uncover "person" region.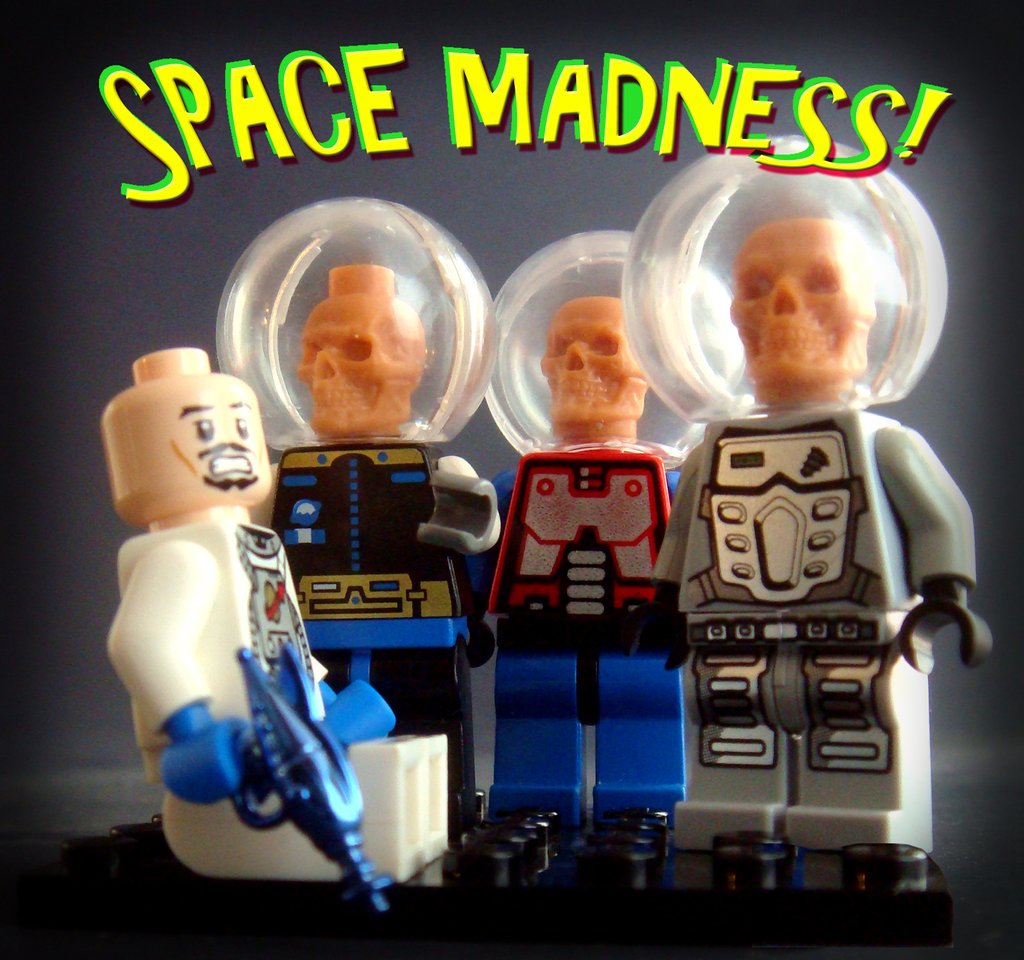
Uncovered: detection(97, 347, 452, 891).
